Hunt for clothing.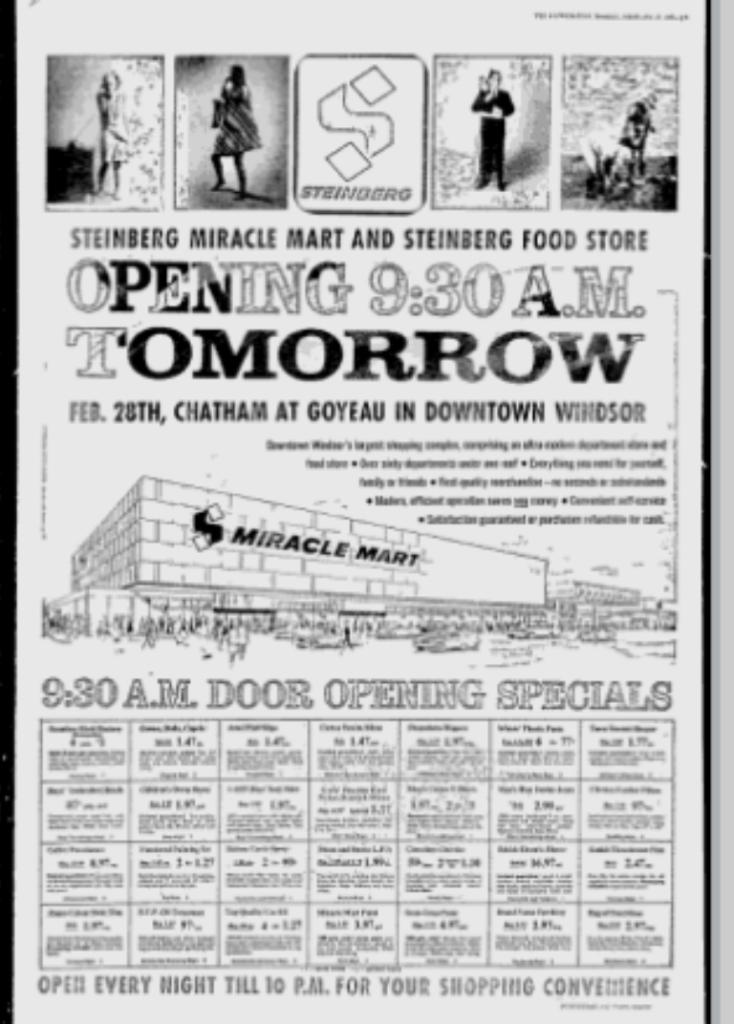
Hunted down at 97 94 125 168.
